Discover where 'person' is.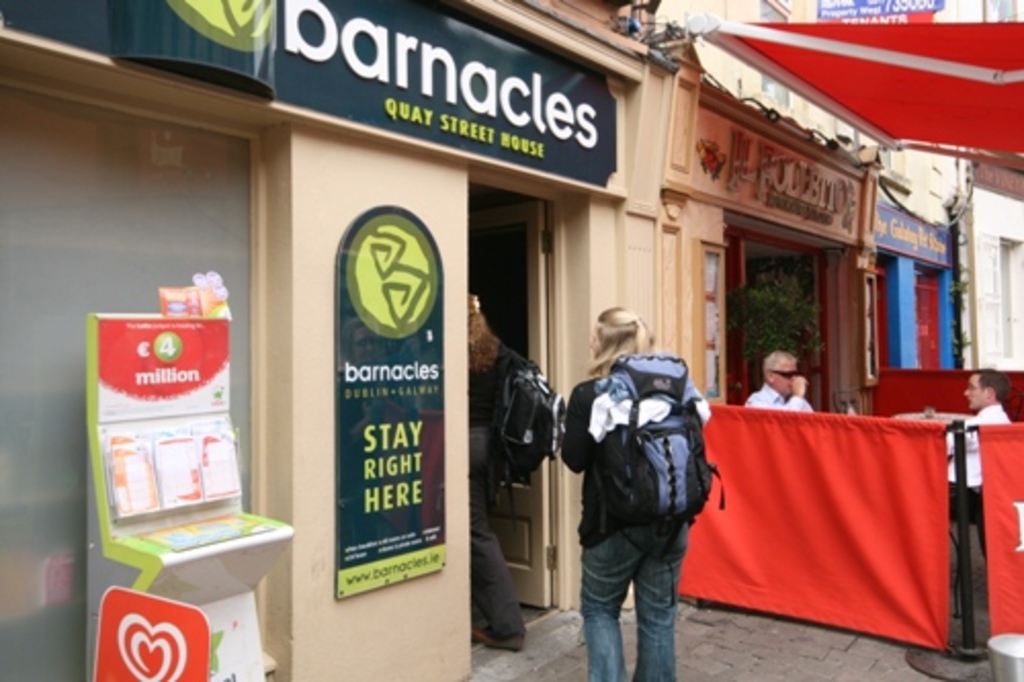
Discovered at l=743, t=352, r=821, b=416.
